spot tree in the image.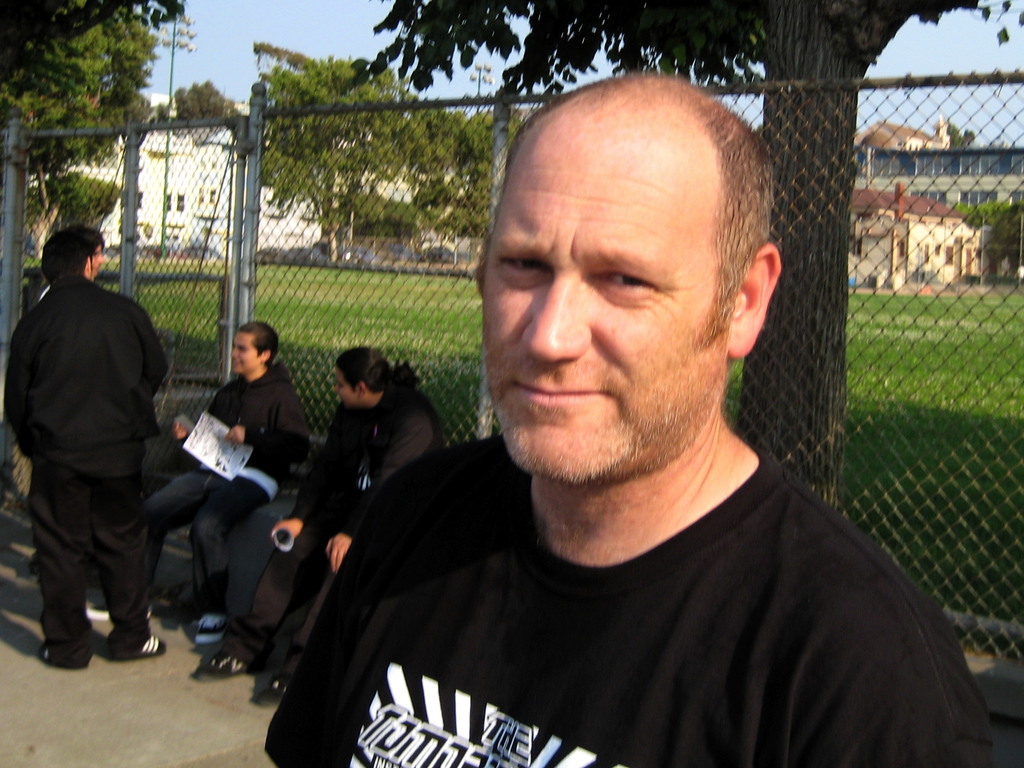
tree found at left=947, top=122, right=975, bottom=152.
